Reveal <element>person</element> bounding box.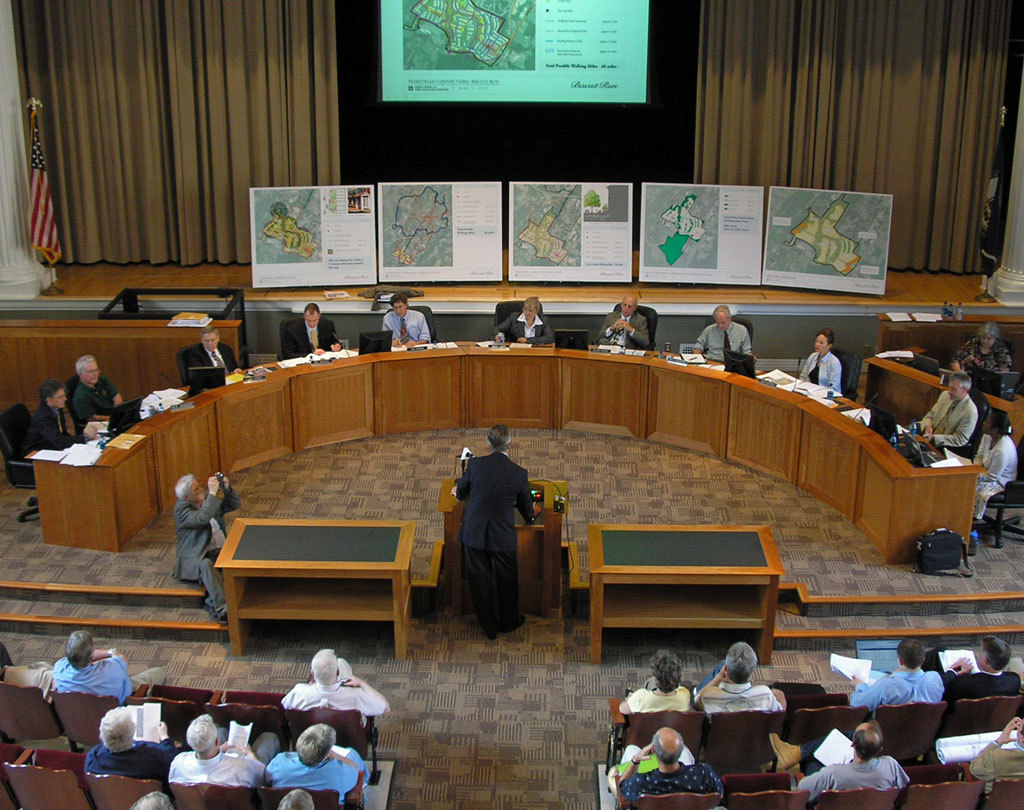
Revealed: region(264, 715, 366, 800).
